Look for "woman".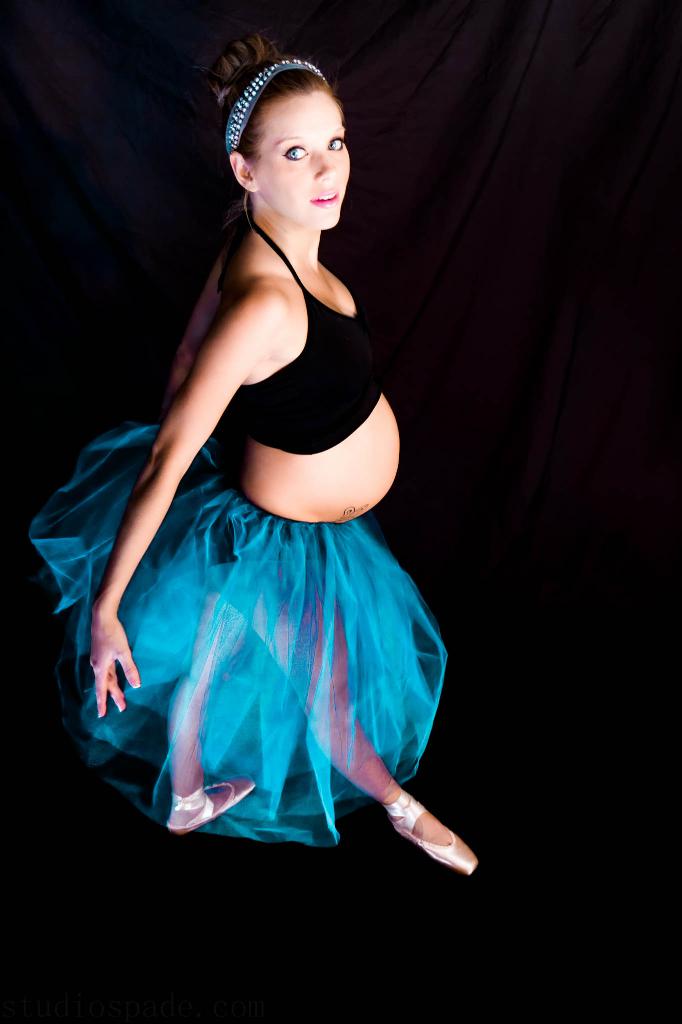
Found: [left=28, top=35, right=476, bottom=874].
